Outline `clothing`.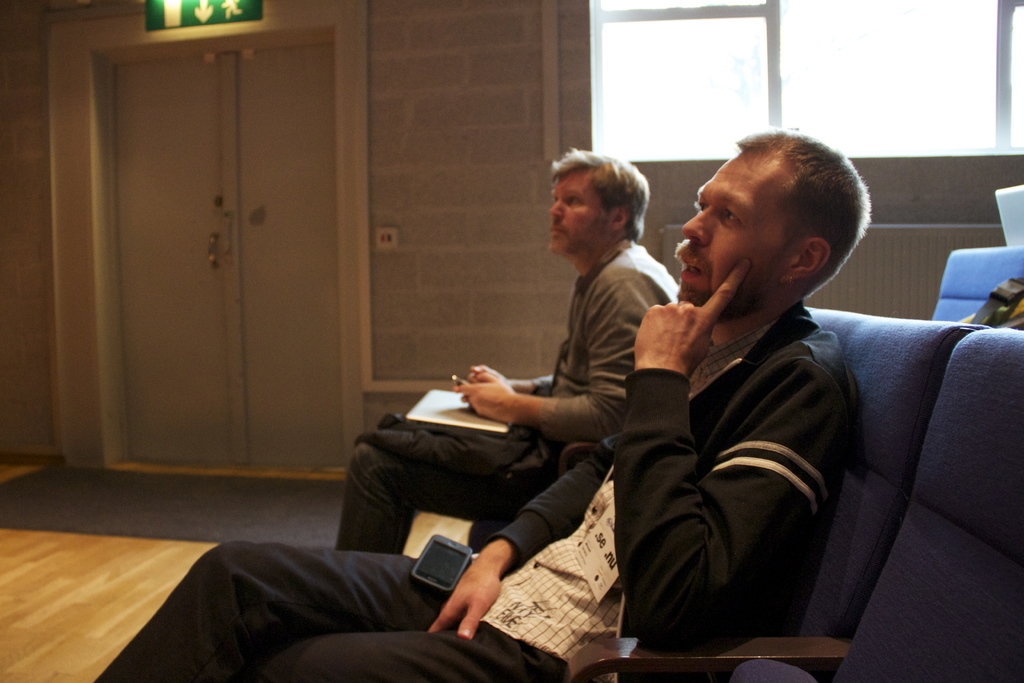
Outline: 339, 236, 683, 554.
